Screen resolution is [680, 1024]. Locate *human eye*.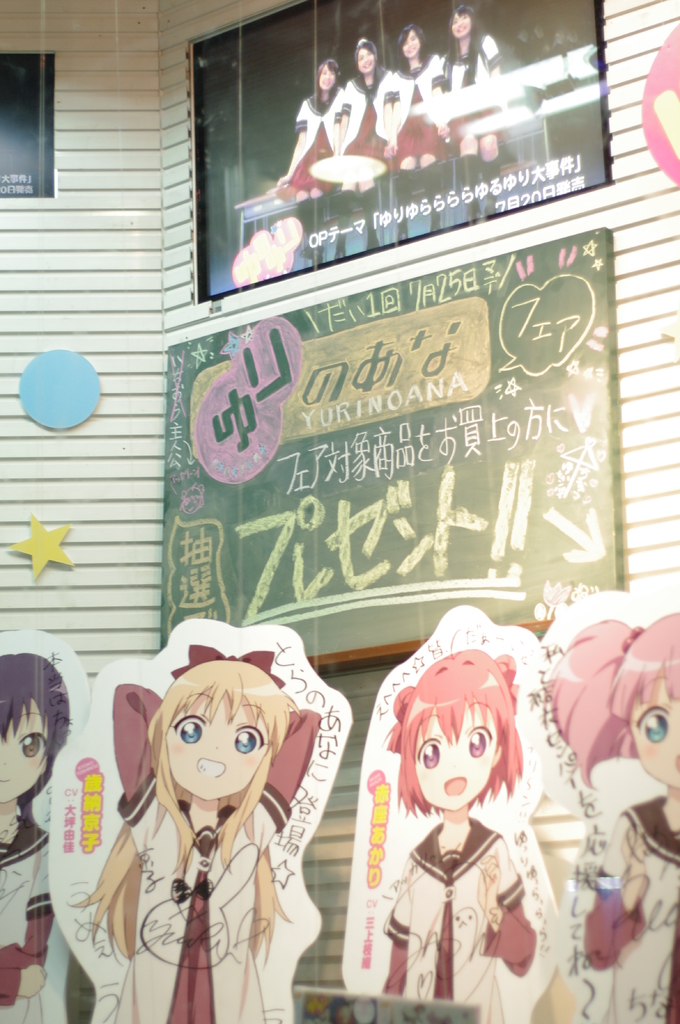
select_region(19, 729, 39, 762).
